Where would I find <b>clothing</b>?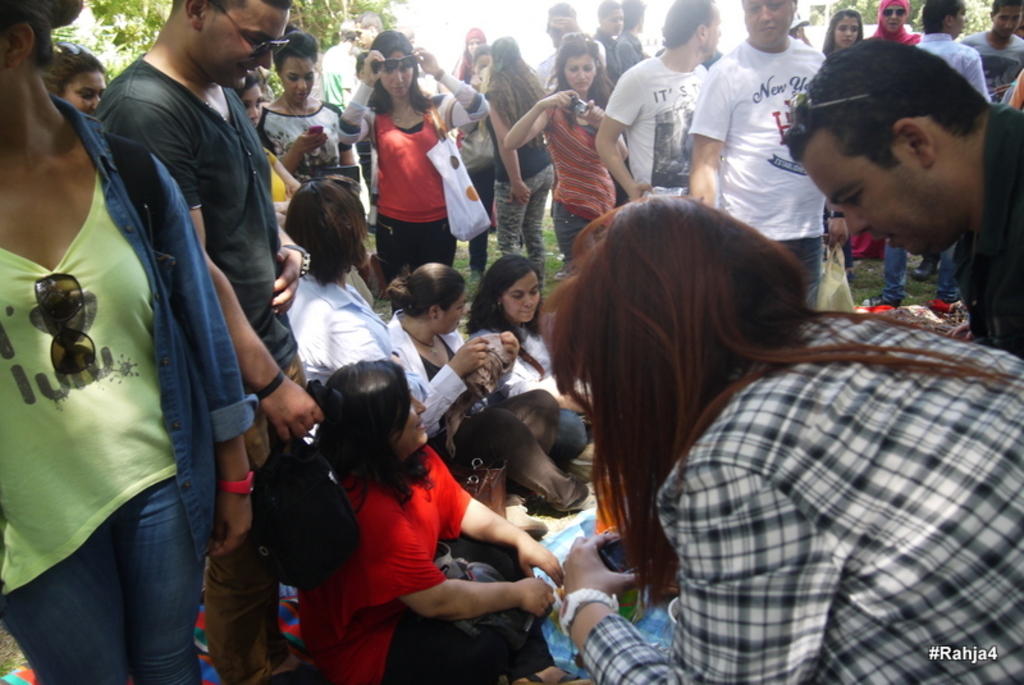
At bbox(690, 37, 828, 306).
